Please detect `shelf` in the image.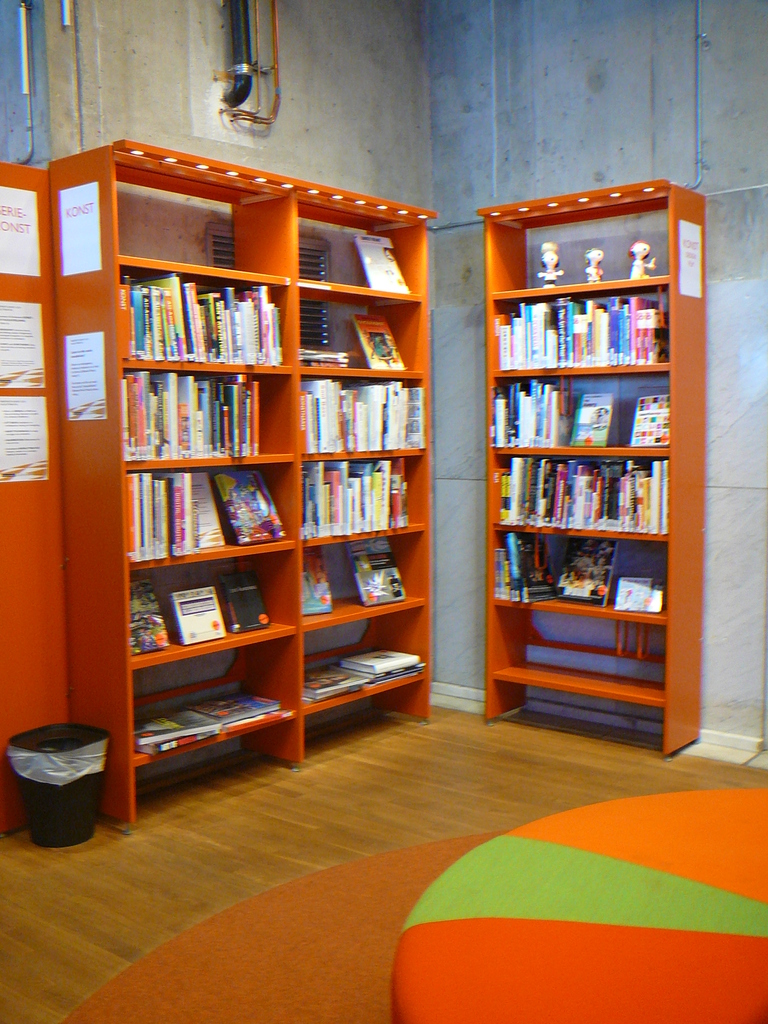
(left=58, top=548, right=296, bottom=660).
